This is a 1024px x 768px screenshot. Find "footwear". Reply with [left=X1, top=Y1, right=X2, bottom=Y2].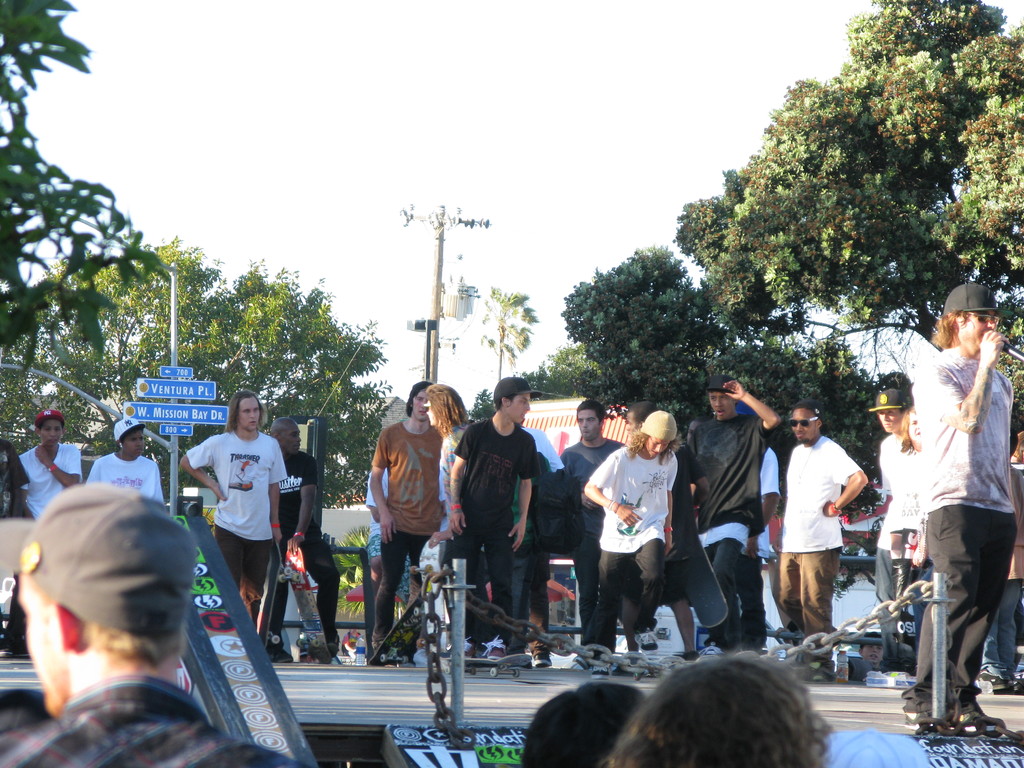
[left=974, top=663, right=1023, bottom=698].
